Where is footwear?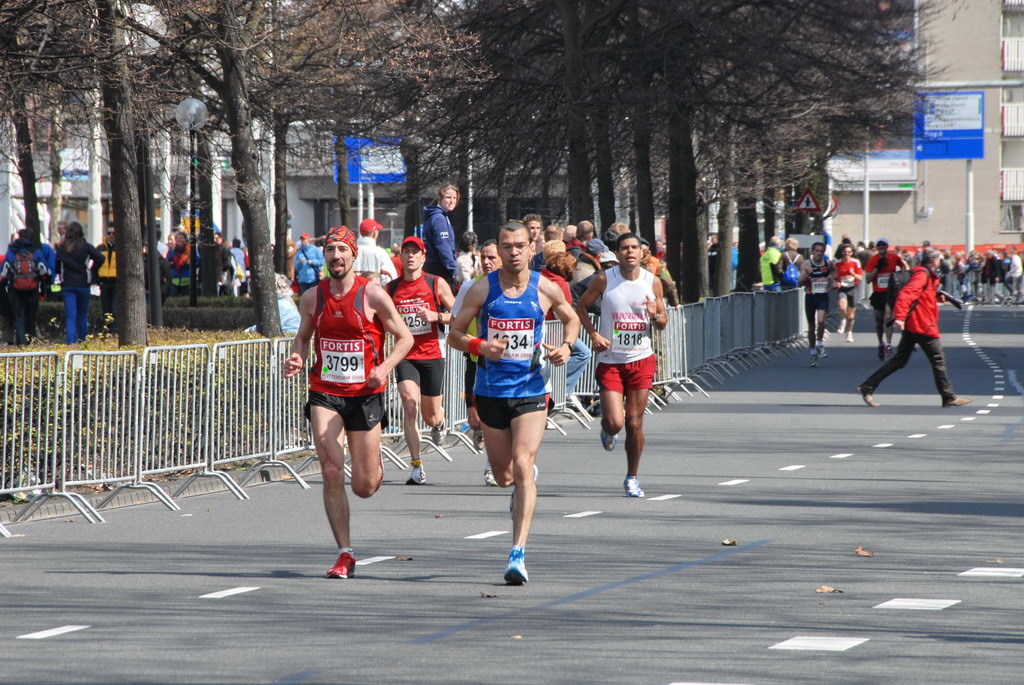
{"left": 627, "top": 477, "right": 640, "bottom": 495}.
